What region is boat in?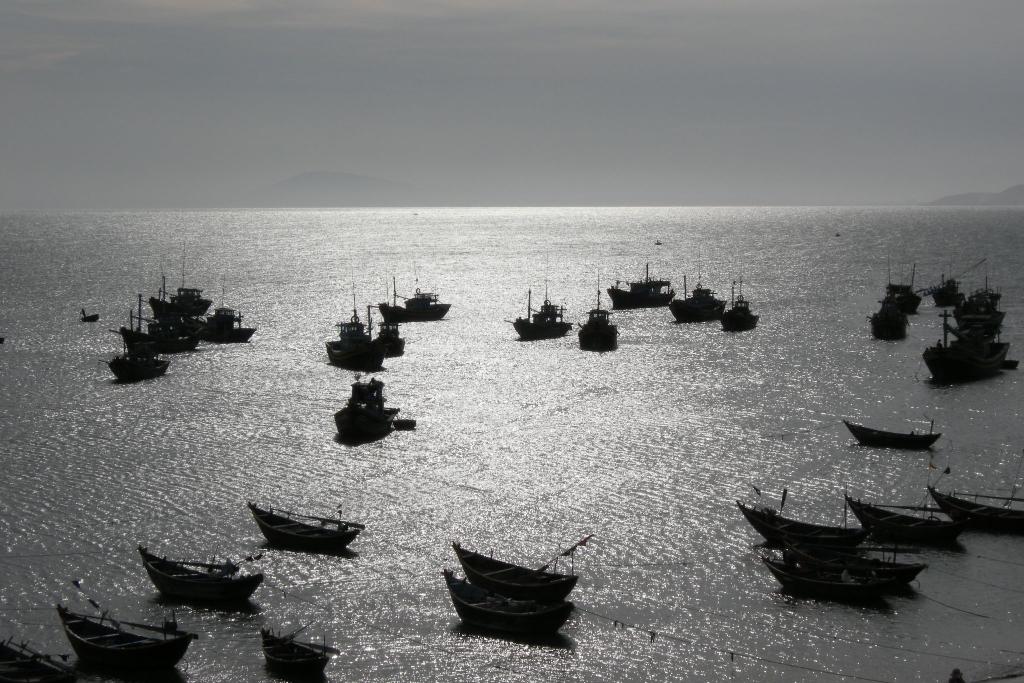
{"x1": 244, "y1": 500, "x2": 365, "y2": 553}.
